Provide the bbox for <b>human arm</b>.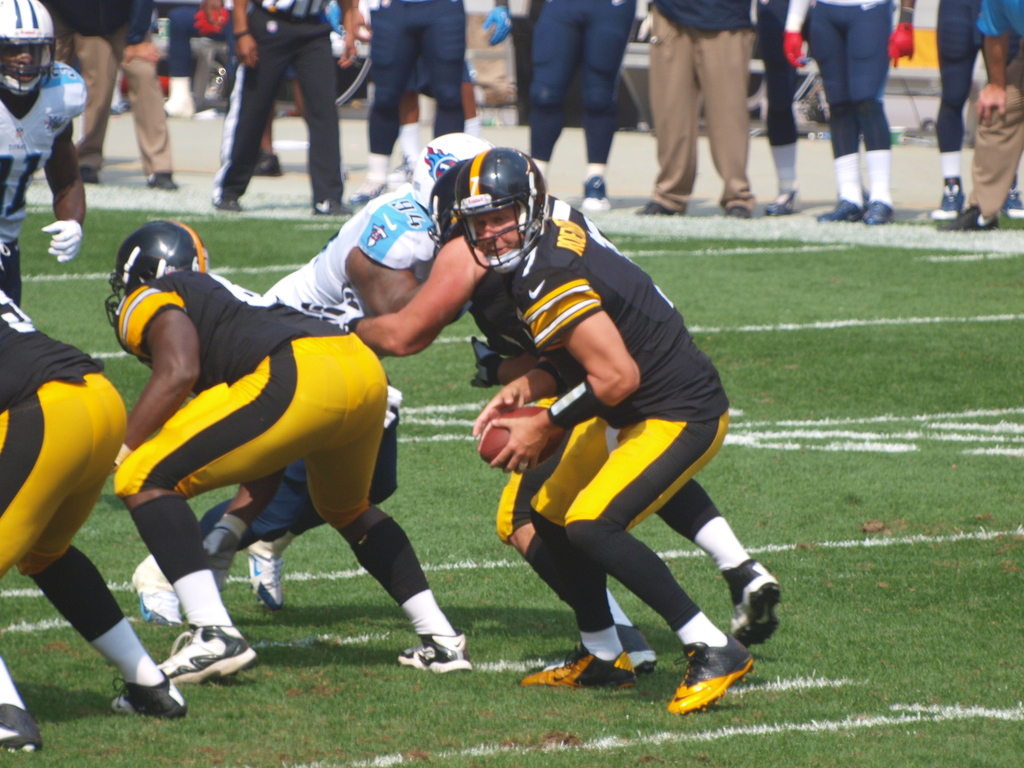
box(297, 233, 483, 361).
